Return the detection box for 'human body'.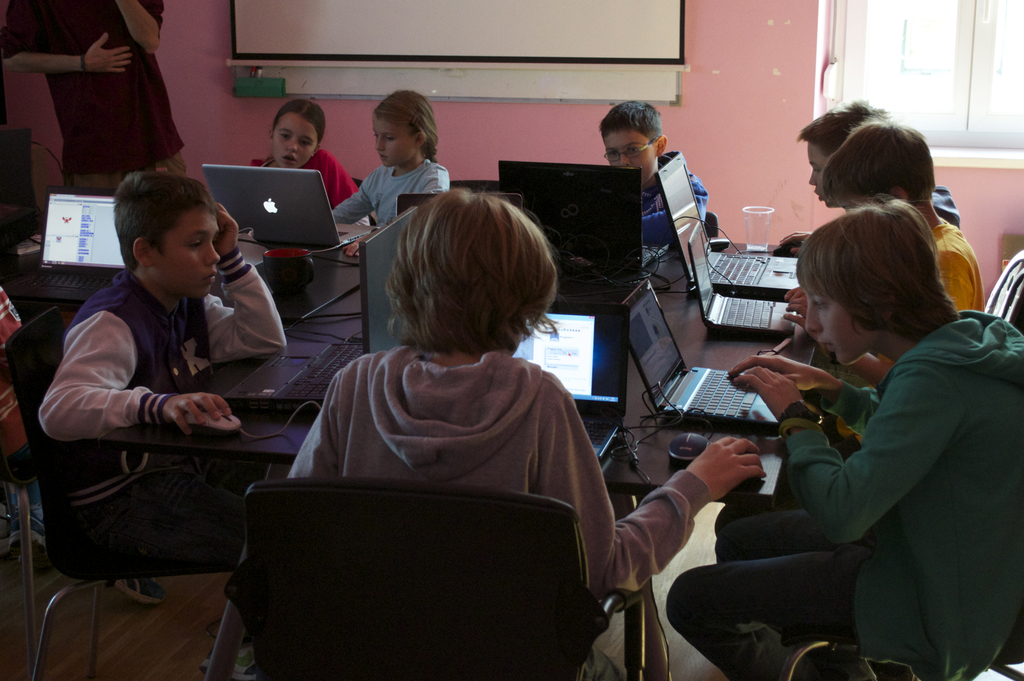
bbox=(0, 0, 164, 204).
